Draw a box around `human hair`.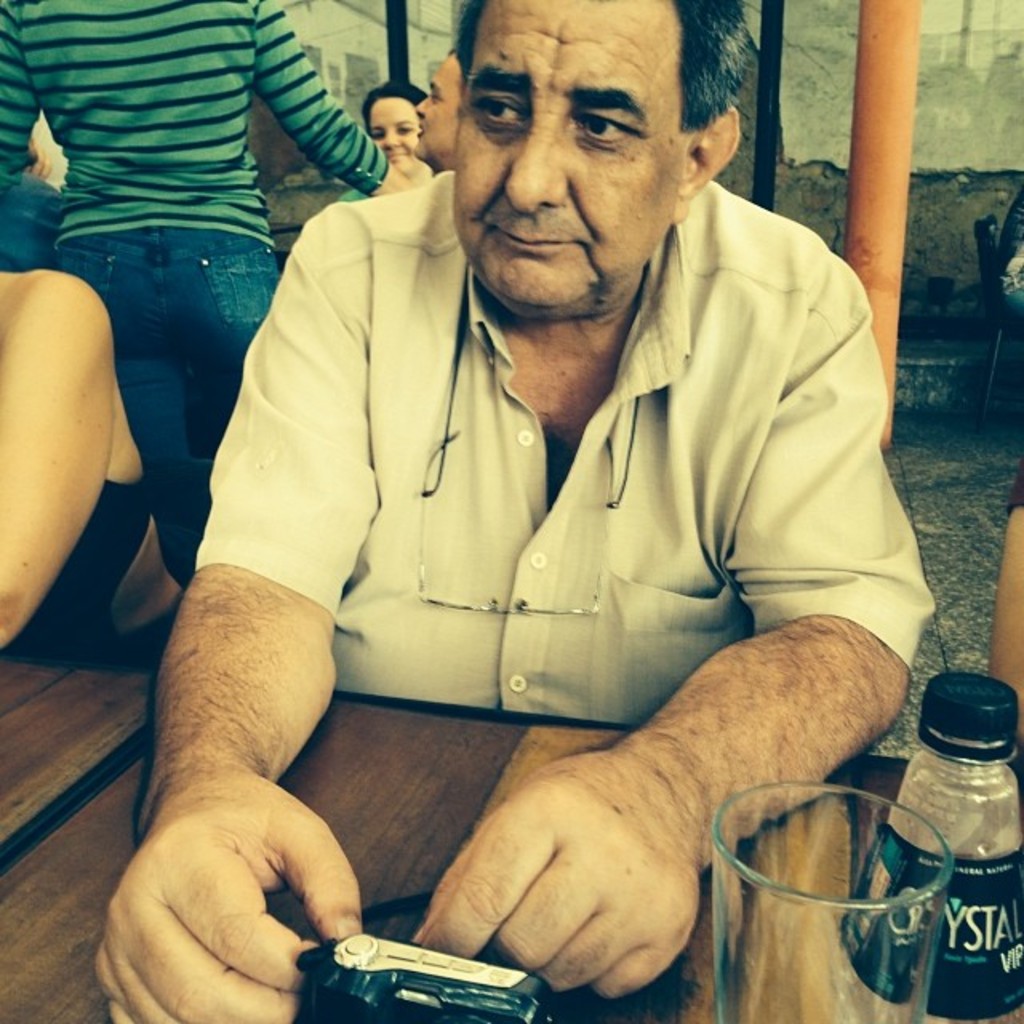
{"left": 443, "top": 0, "right": 760, "bottom": 141}.
